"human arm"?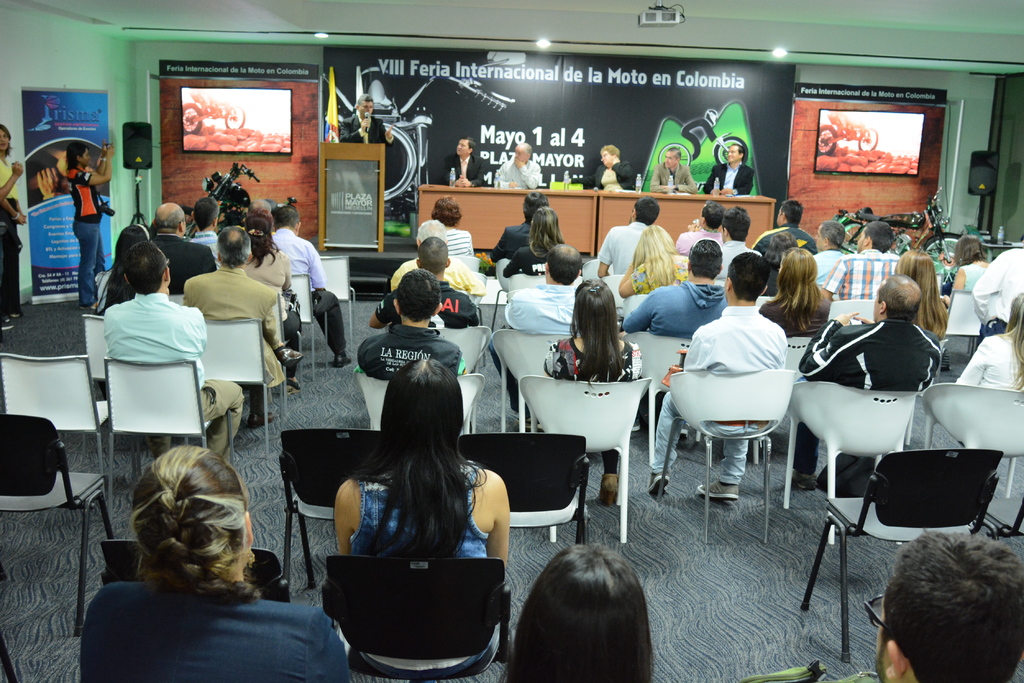
<region>938, 268, 966, 303</region>
